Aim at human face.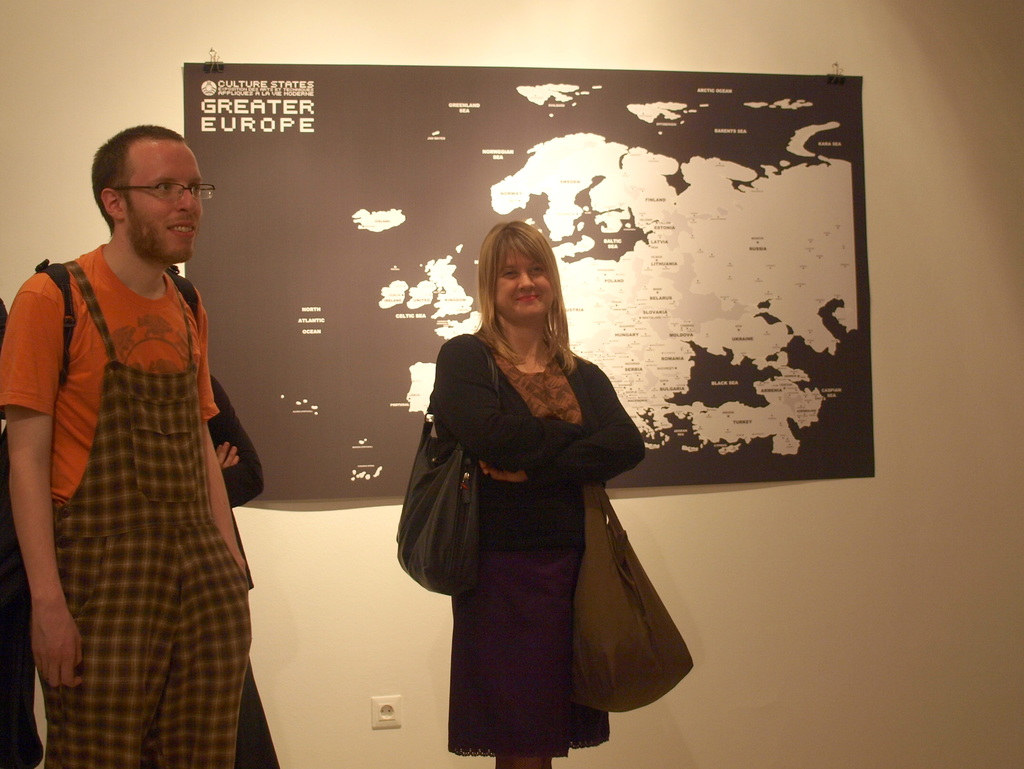
Aimed at <box>125,146,202,262</box>.
